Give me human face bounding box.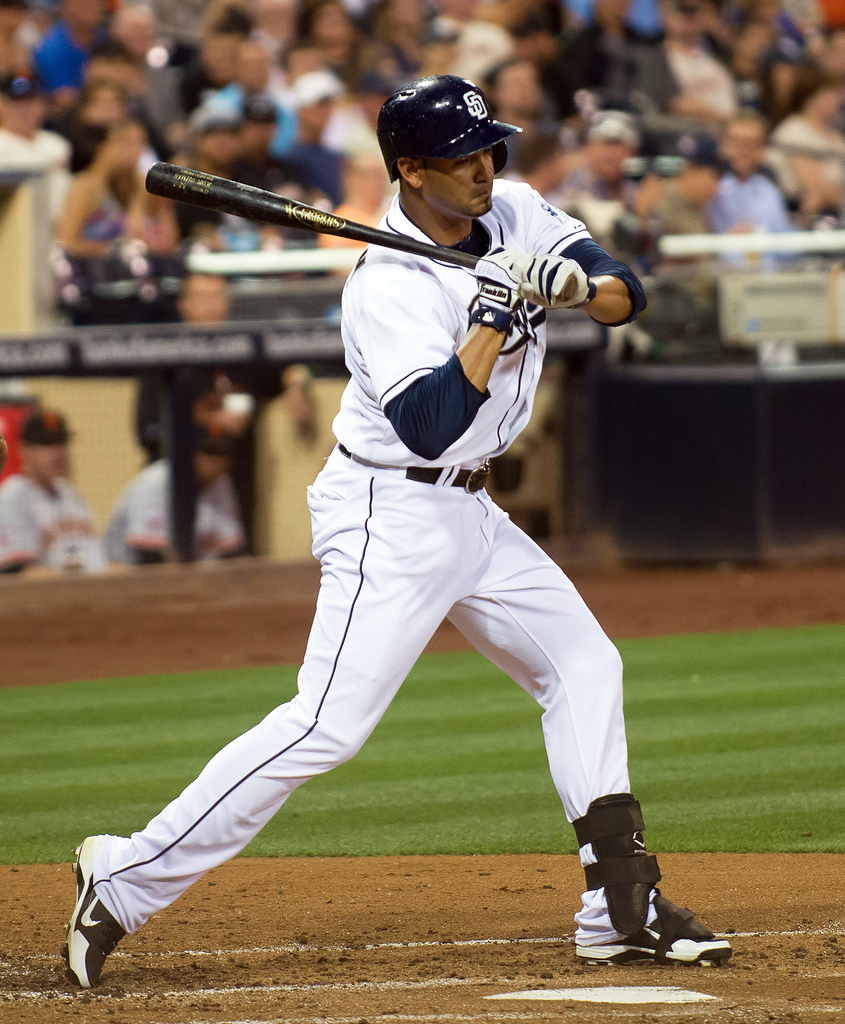
Rect(594, 134, 629, 176).
